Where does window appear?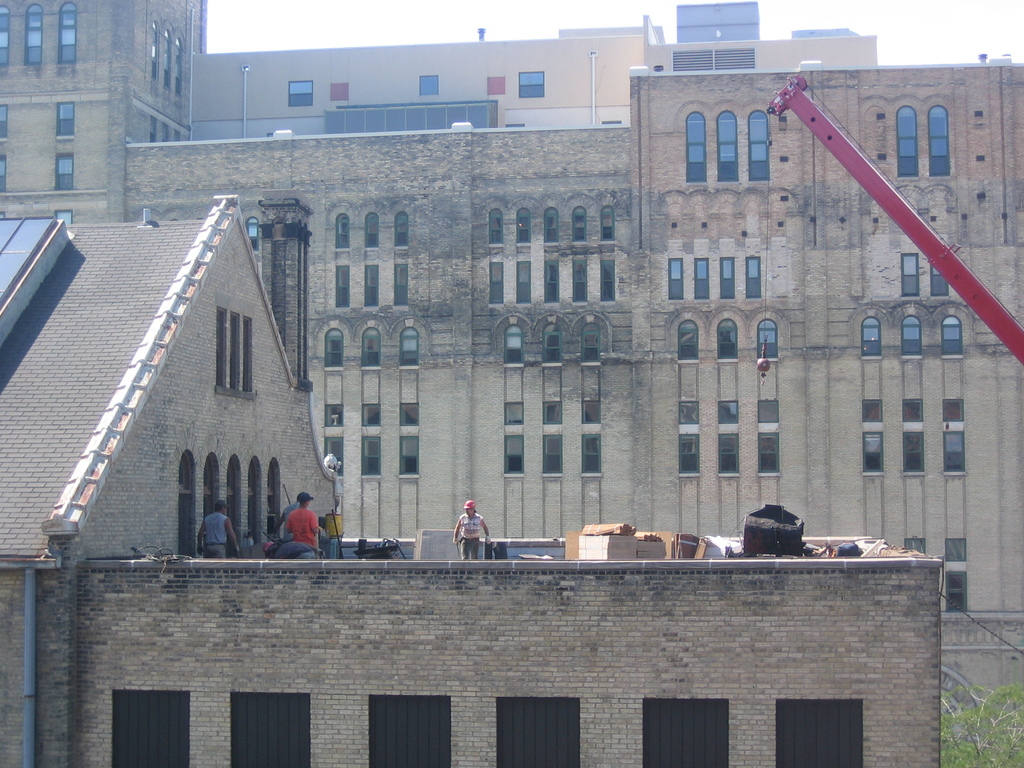
Appears at [x1=742, y1=259, x2=764, y2=298].
